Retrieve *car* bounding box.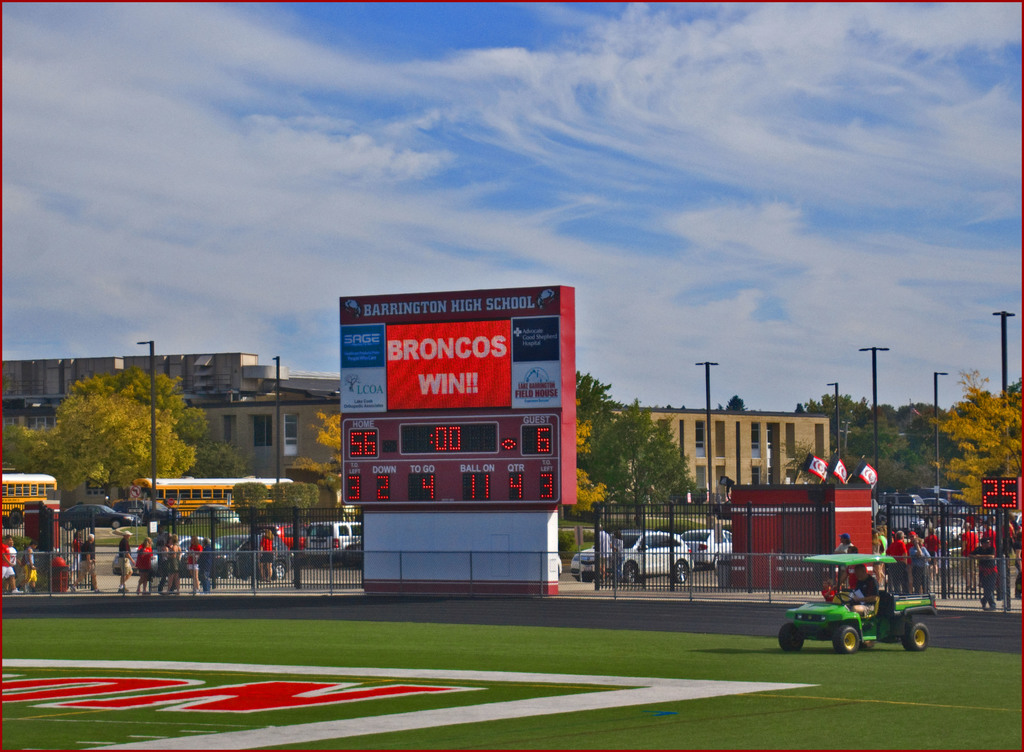
Bounding box: {"x1": 191, "y1": 507, "x2": 235, "y2": 524}.
